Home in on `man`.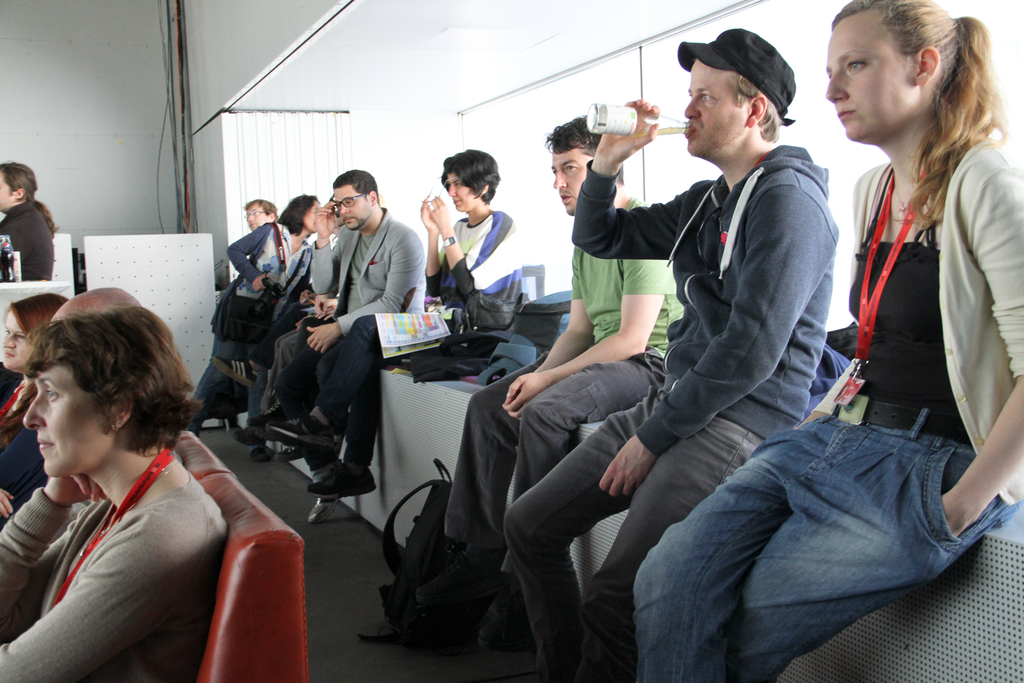
Homed in at (0,285,146,527).
